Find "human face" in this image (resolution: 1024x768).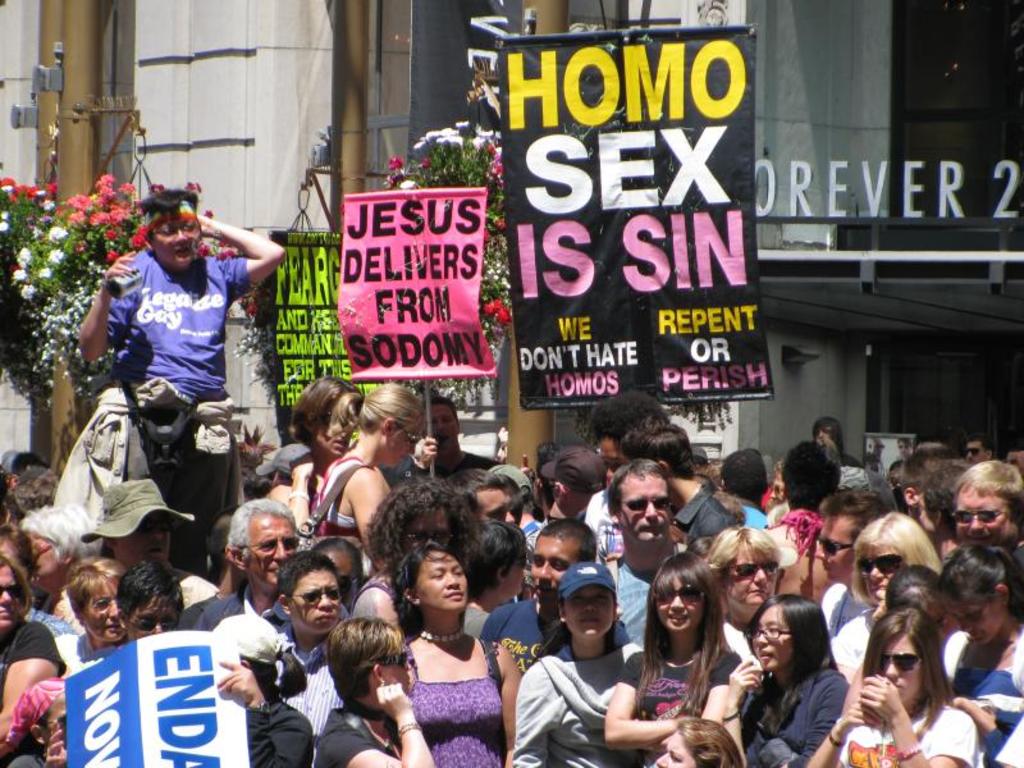
[x1=293, y1=573, x2=338, y2=630].
